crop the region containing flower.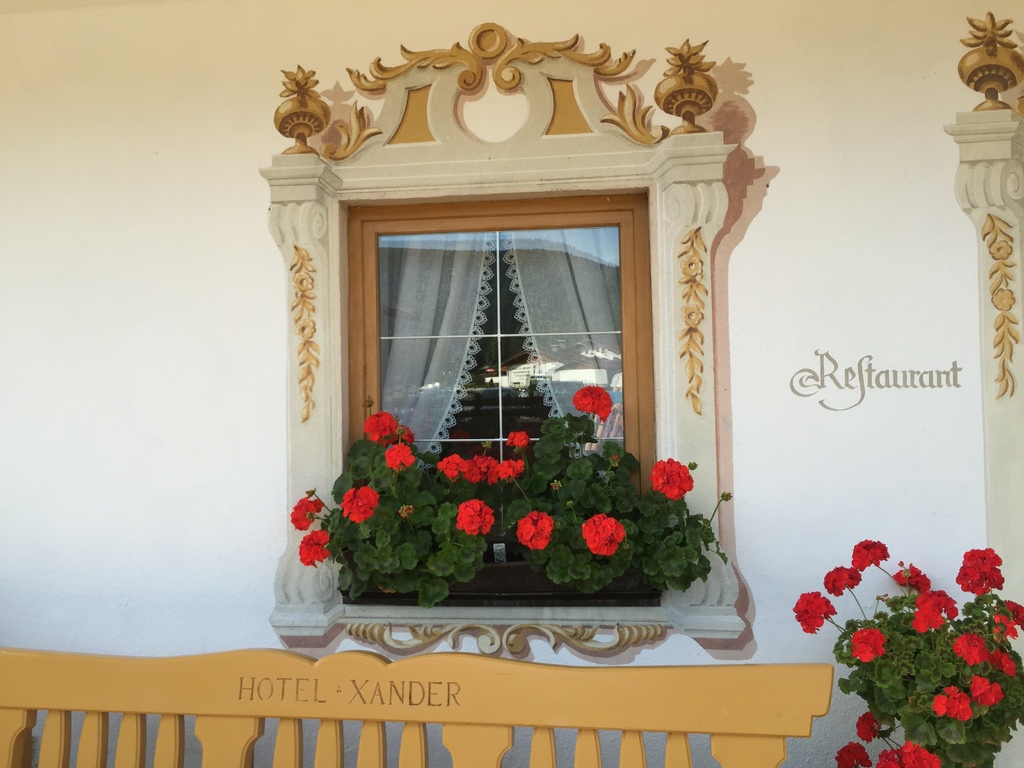
Crop region: (1005,596,1023,625).
